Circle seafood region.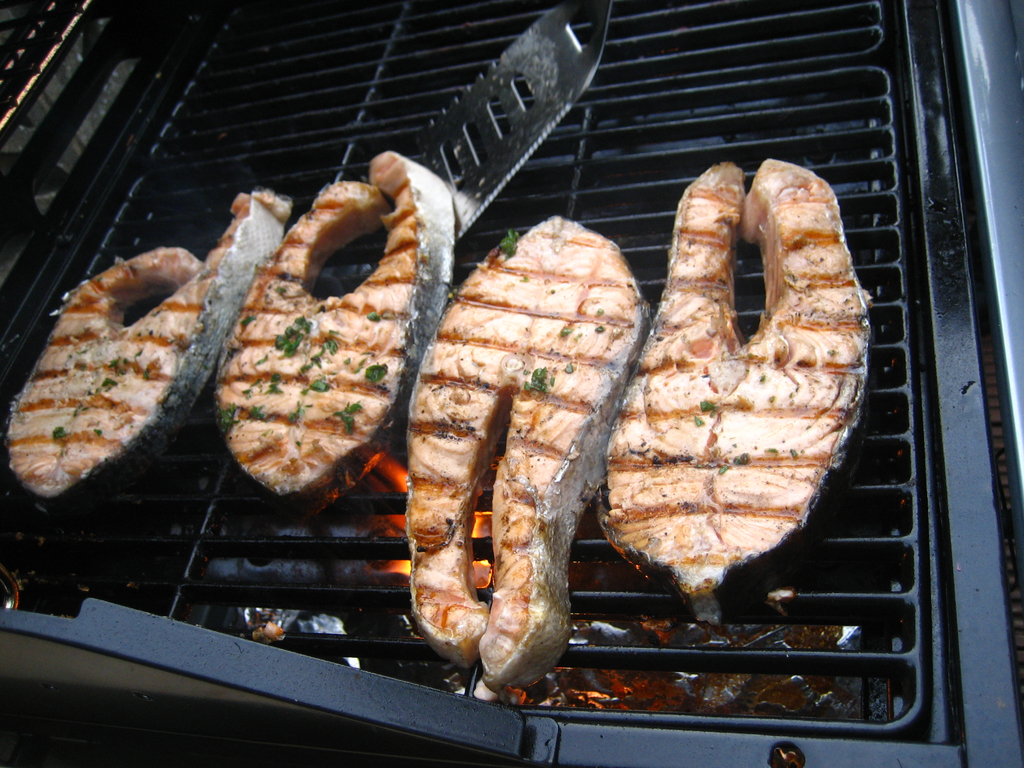
Region: l=3, t=189, r=293, b=498.
